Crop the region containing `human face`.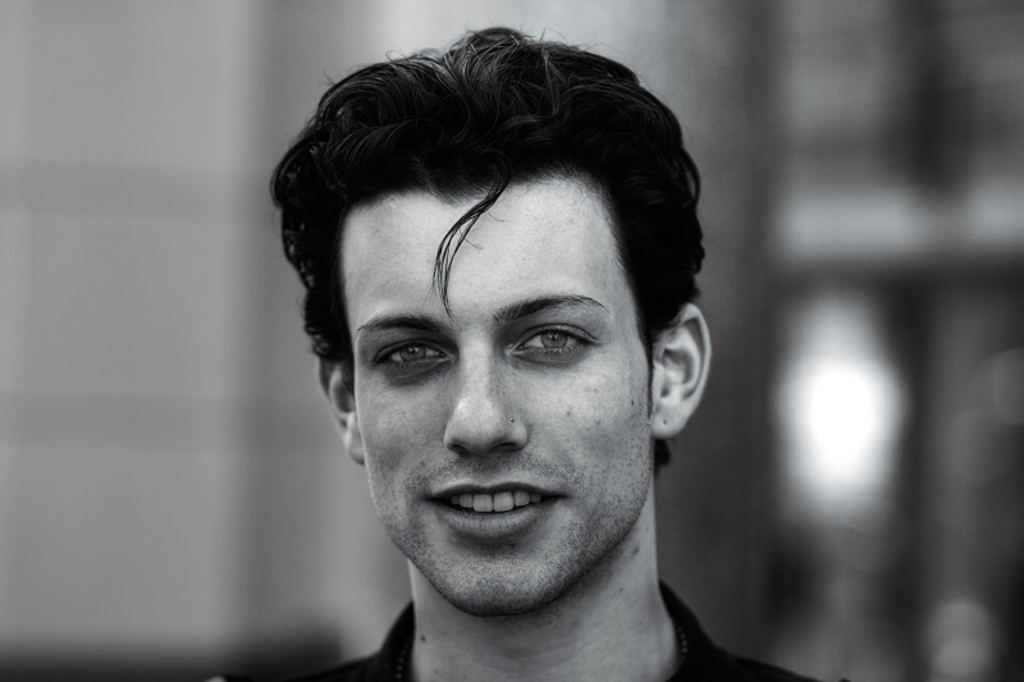
Crop region: [339, 187, 646, 603].
